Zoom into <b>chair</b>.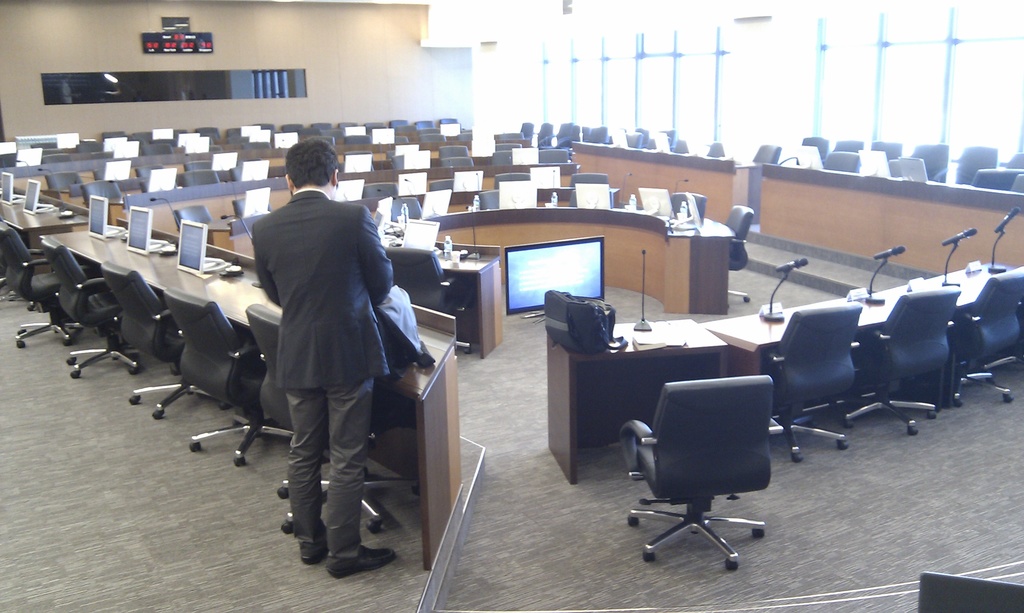
Zoom target: {"left": 911, "top": 143, "right": 950, "bottom": 184}.
